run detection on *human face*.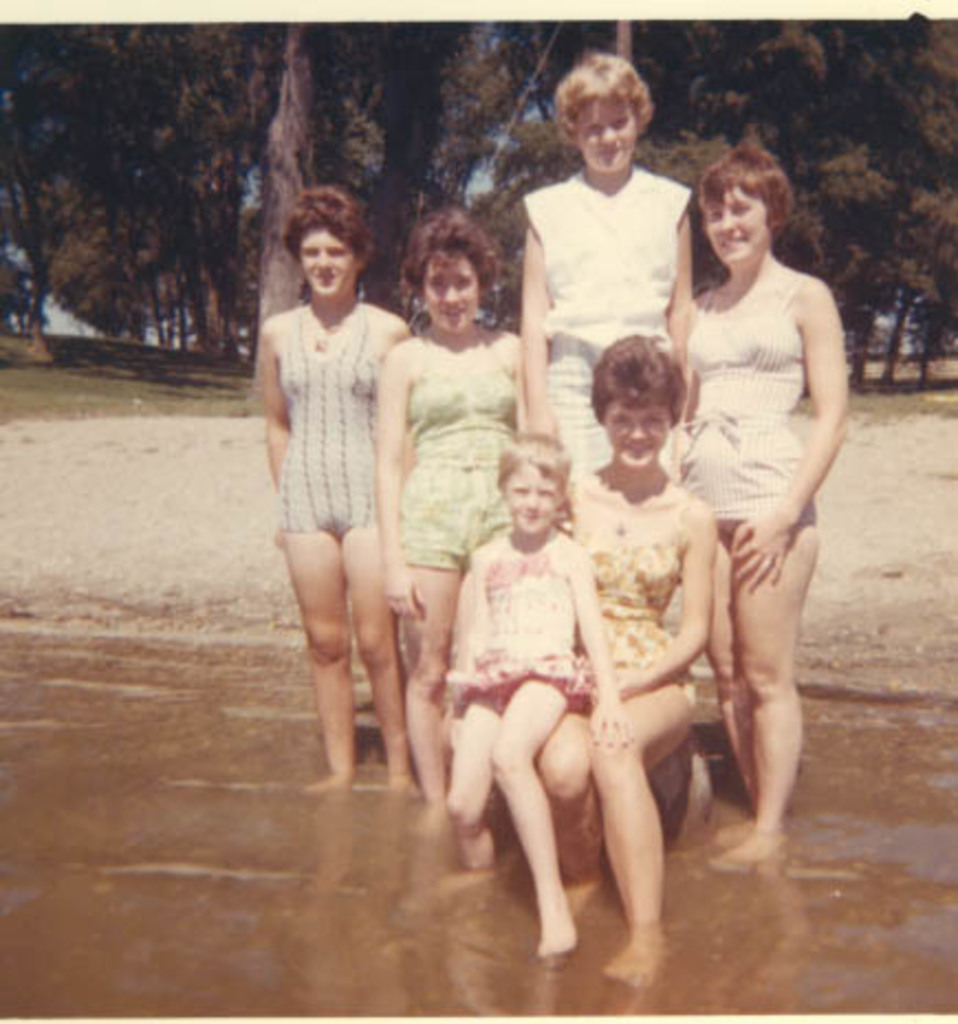
Result: pyautogui.locateOnScreen(295, 225, 355, 295).
